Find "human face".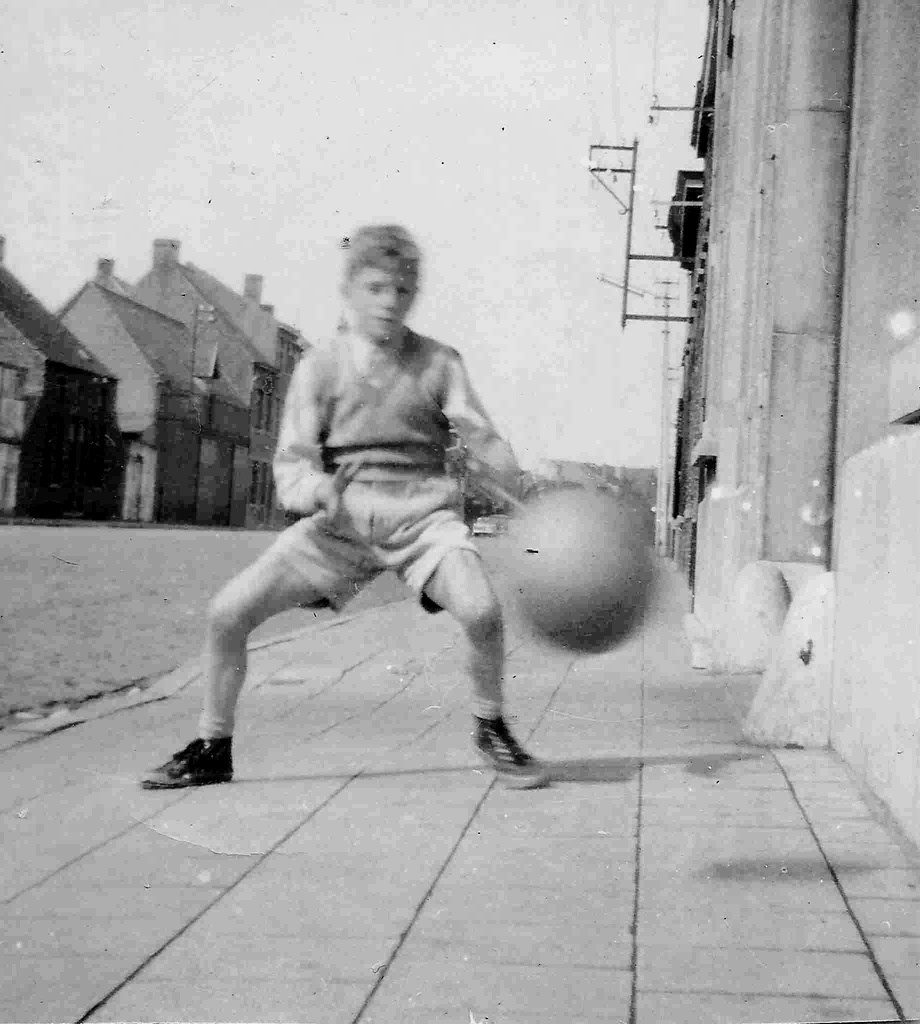
crop(342, 265, 408, 337).
